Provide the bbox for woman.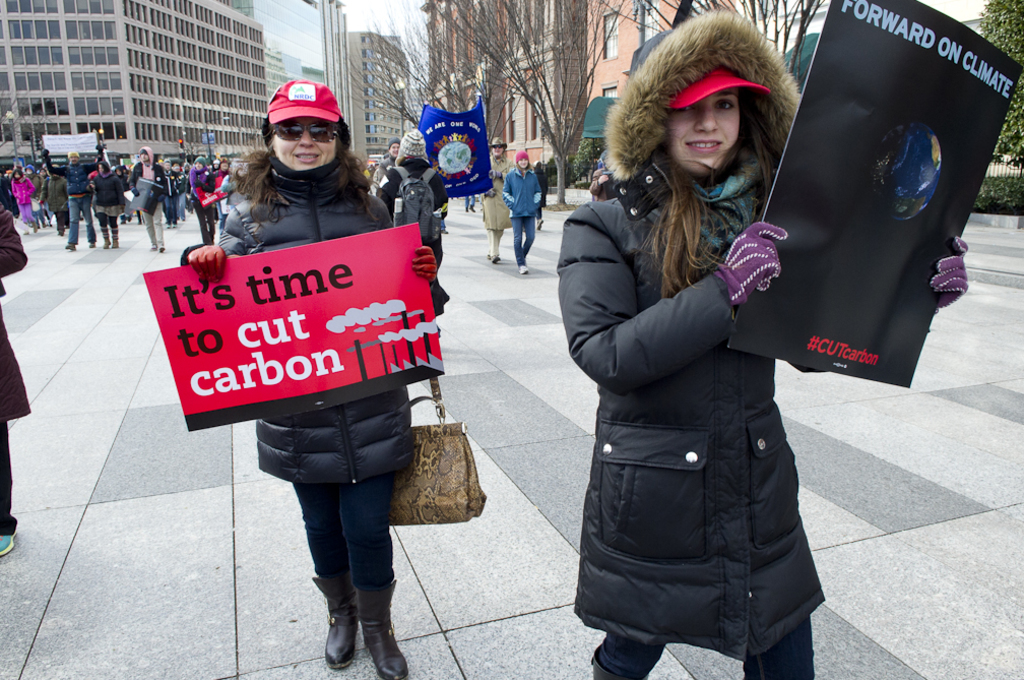
left=182, top=154, right=213, bottom=244.
